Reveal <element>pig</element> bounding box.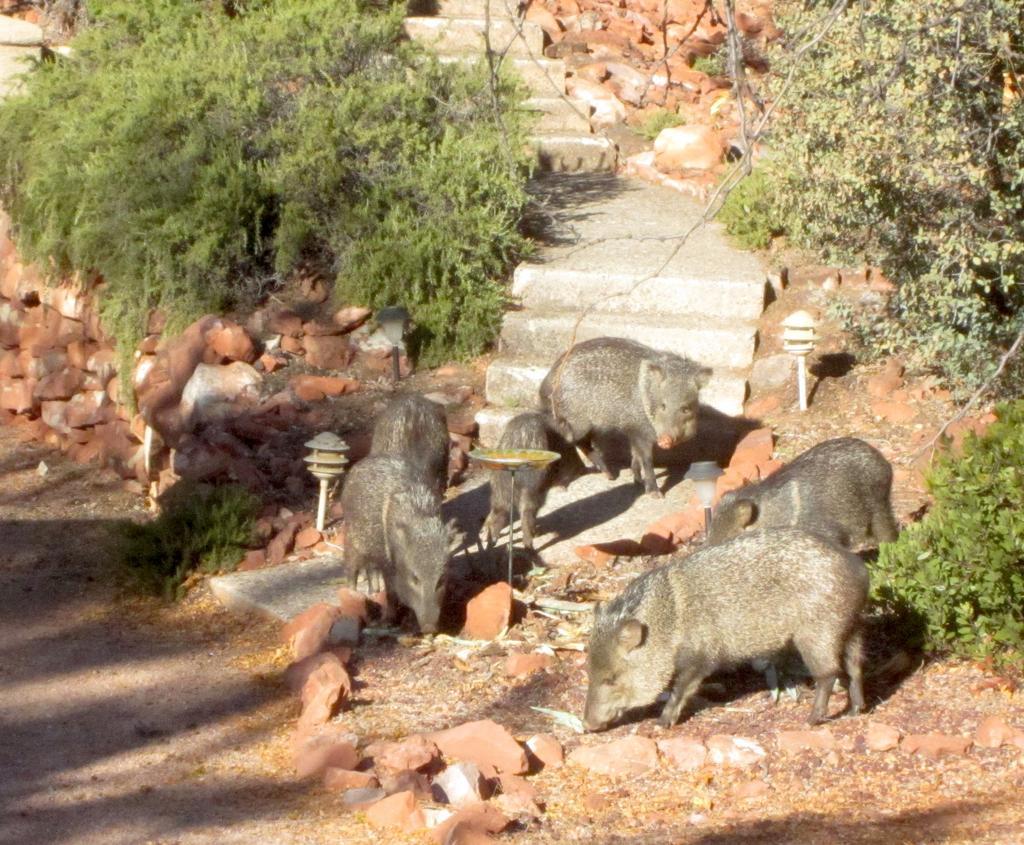
Revealed: locate(342, 455, 451, 636).
